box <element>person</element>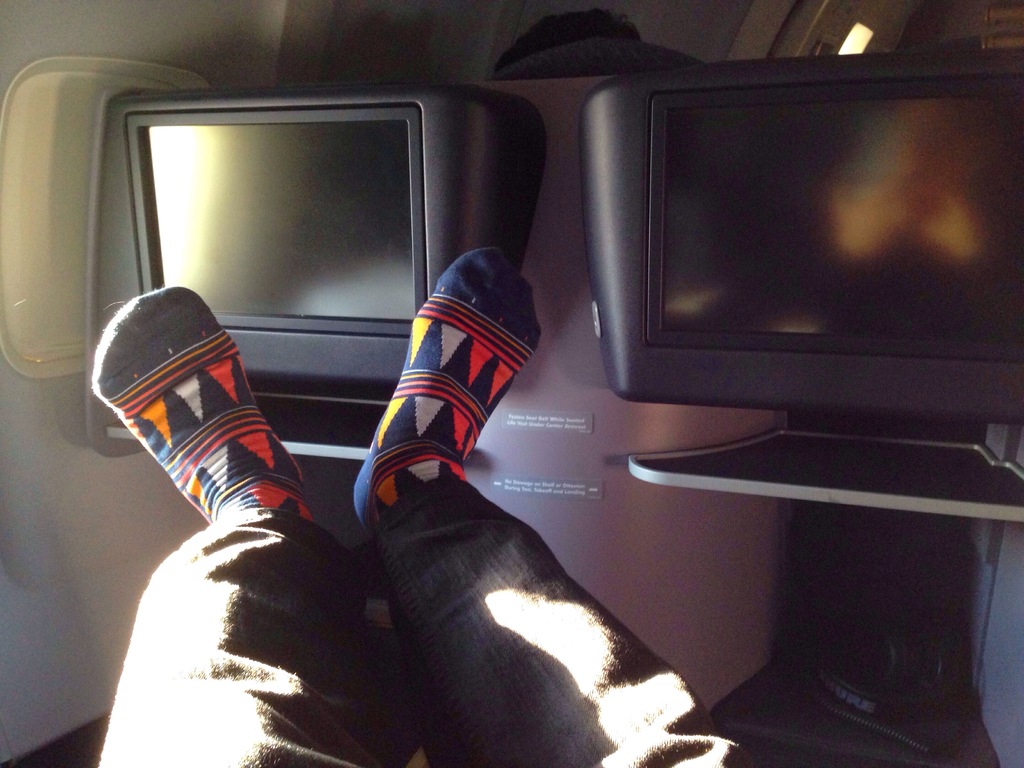
91:243:747:767
